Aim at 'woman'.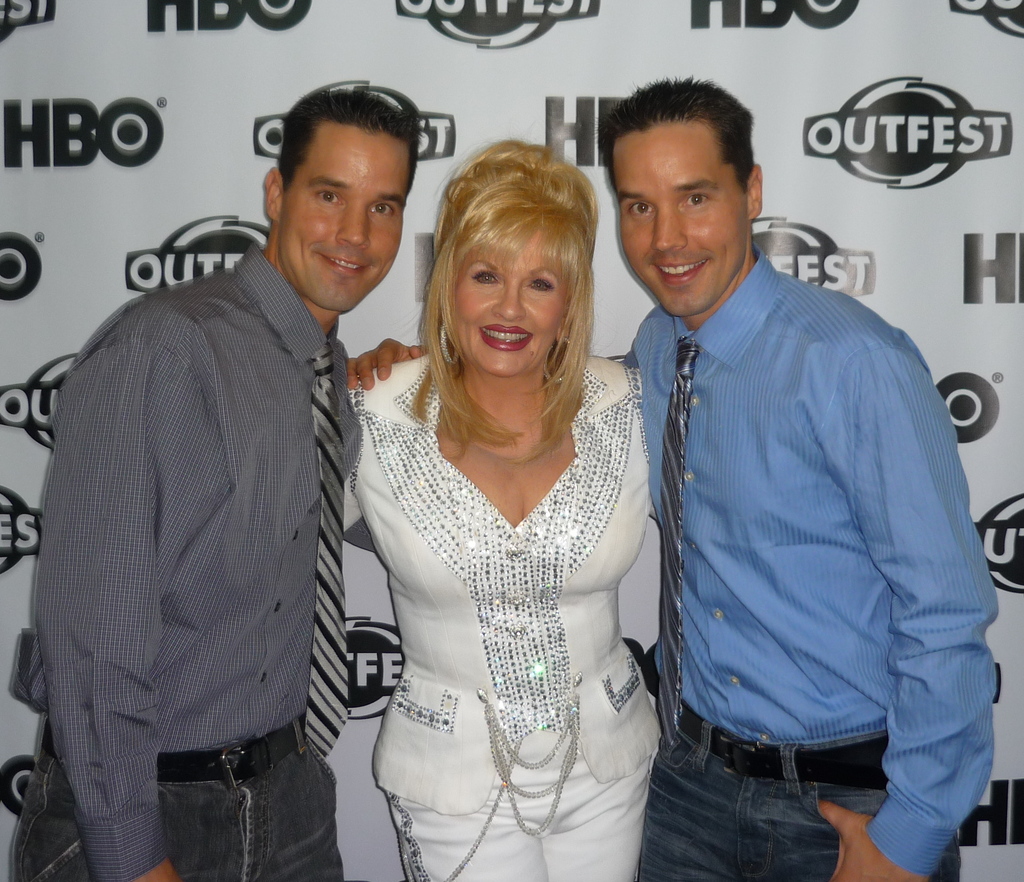
Aimed at [330, 148, 692, 870].
